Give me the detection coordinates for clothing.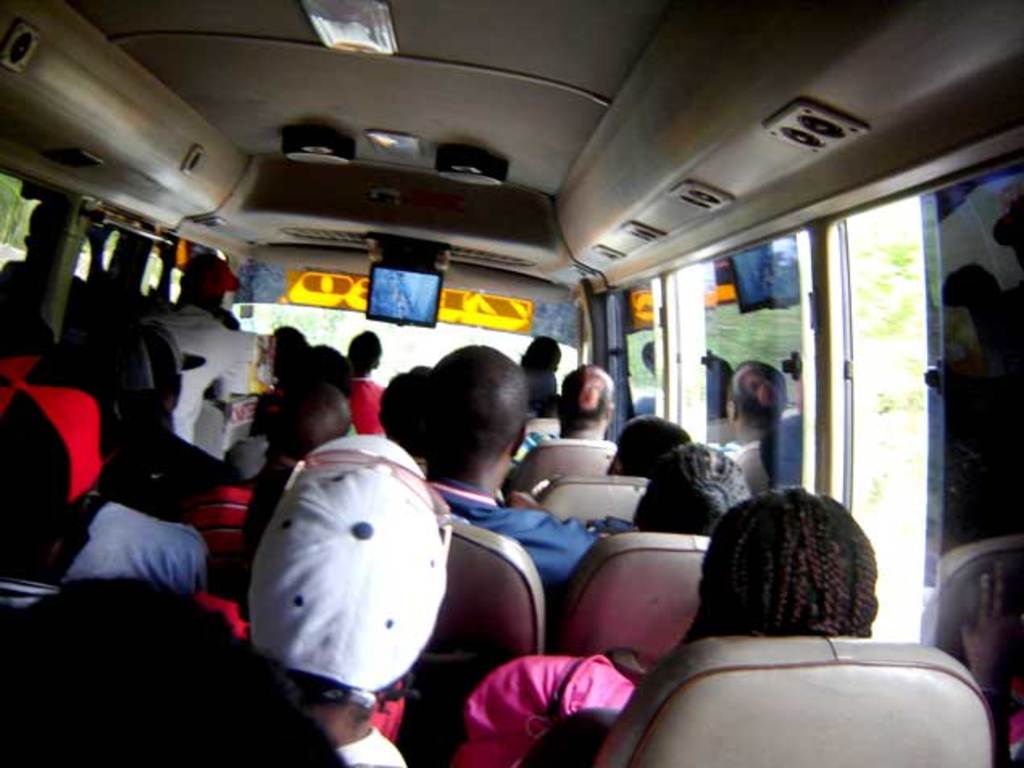
426:479:603:611.
